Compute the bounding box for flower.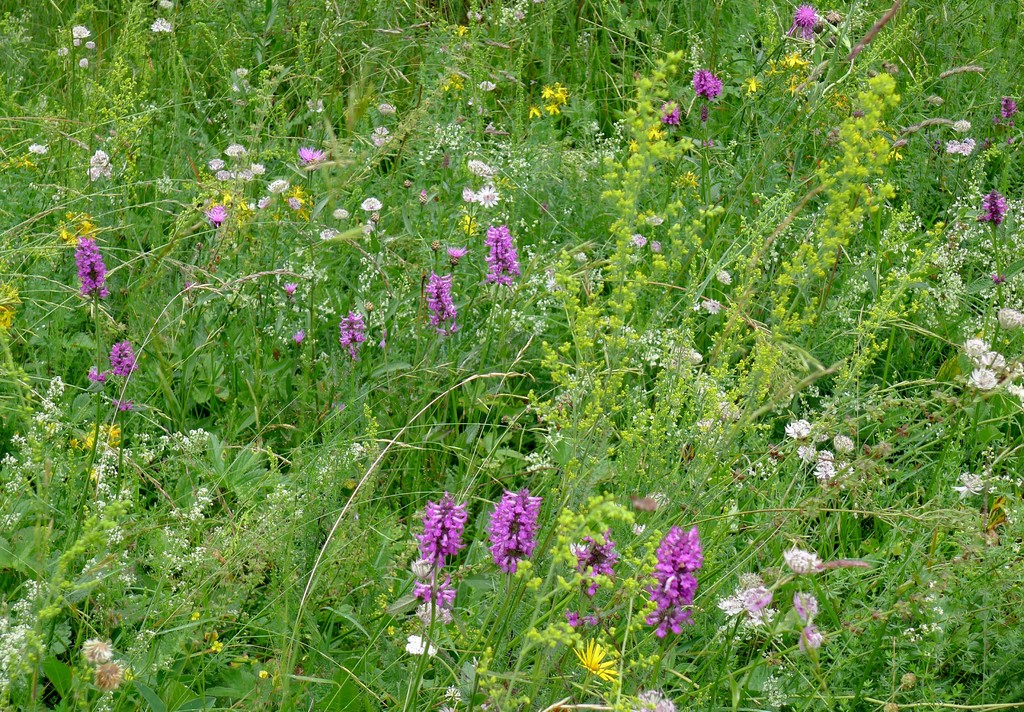
(1001,306,1022,333).
